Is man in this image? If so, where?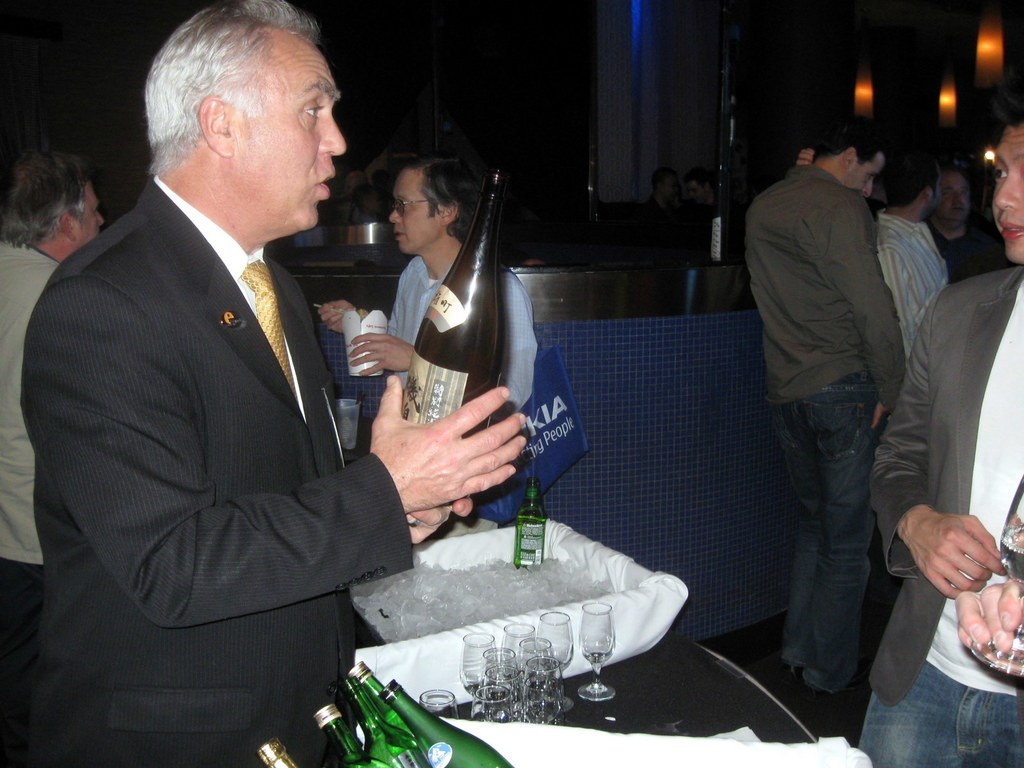
Yes, at 316, 156, 534, 534.
